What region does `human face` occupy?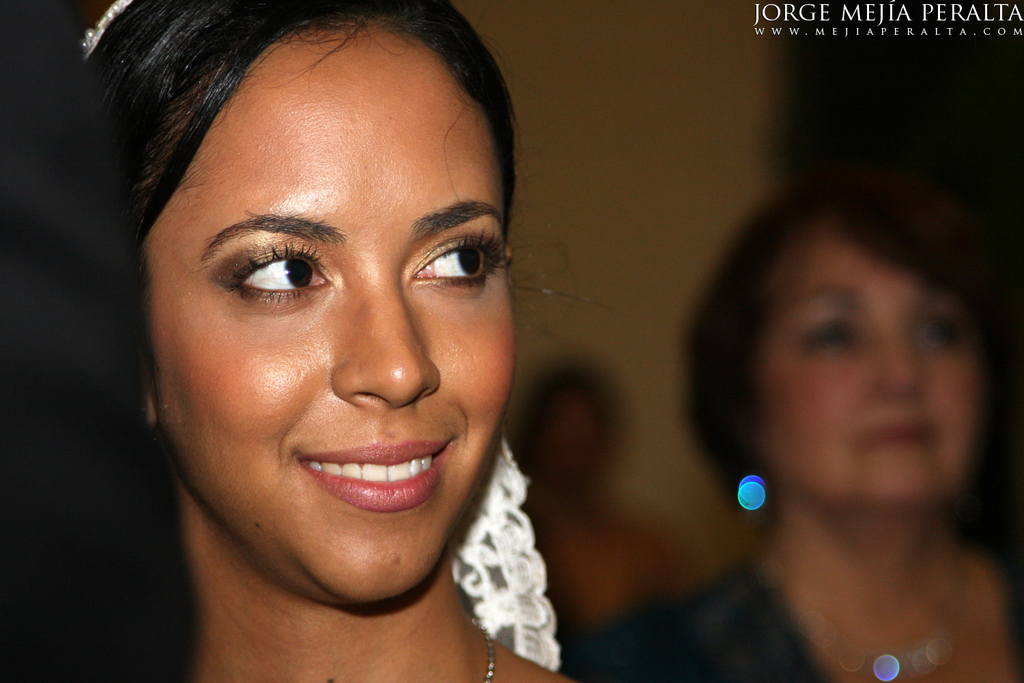
left=142, top=16, right=515, bottom=607.
